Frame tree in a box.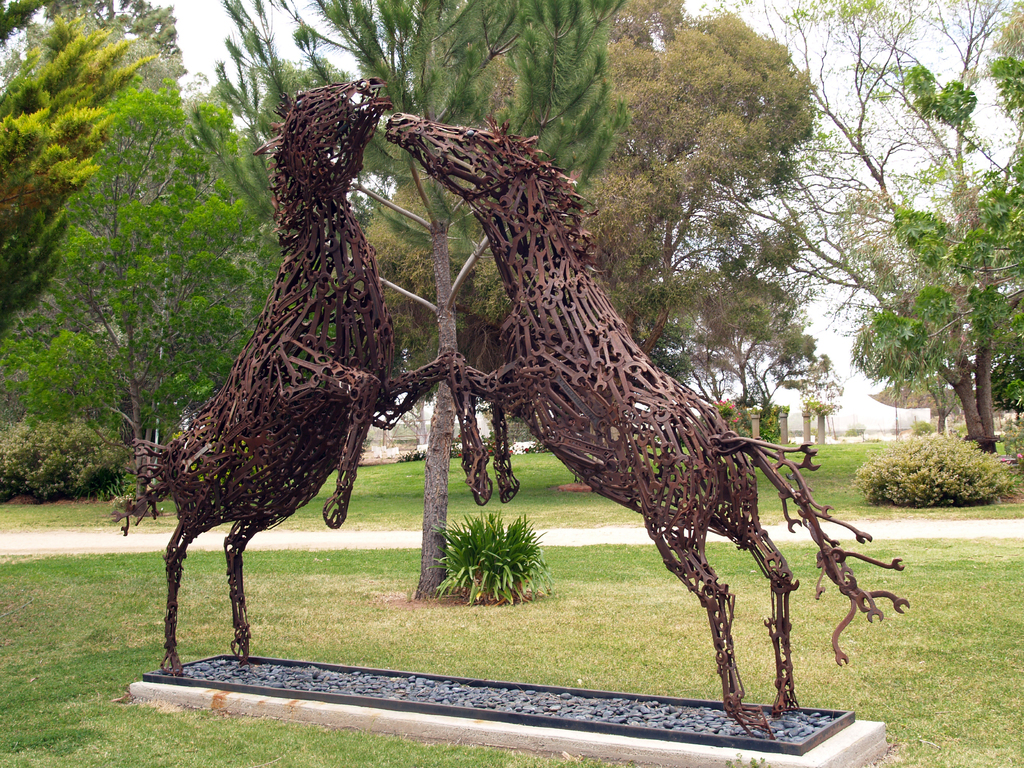
{"left": 185, "top": 0, "right": 627, "bottom": 593}.
